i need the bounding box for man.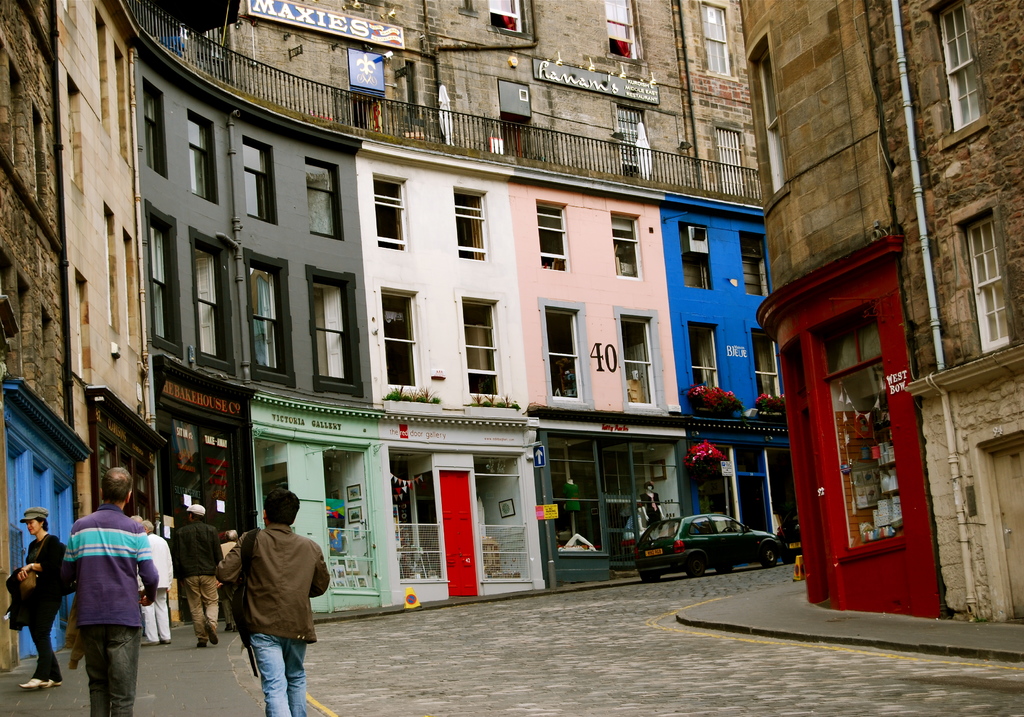
Here it is: x1=175 y1=500 x2=220 y2=655.
